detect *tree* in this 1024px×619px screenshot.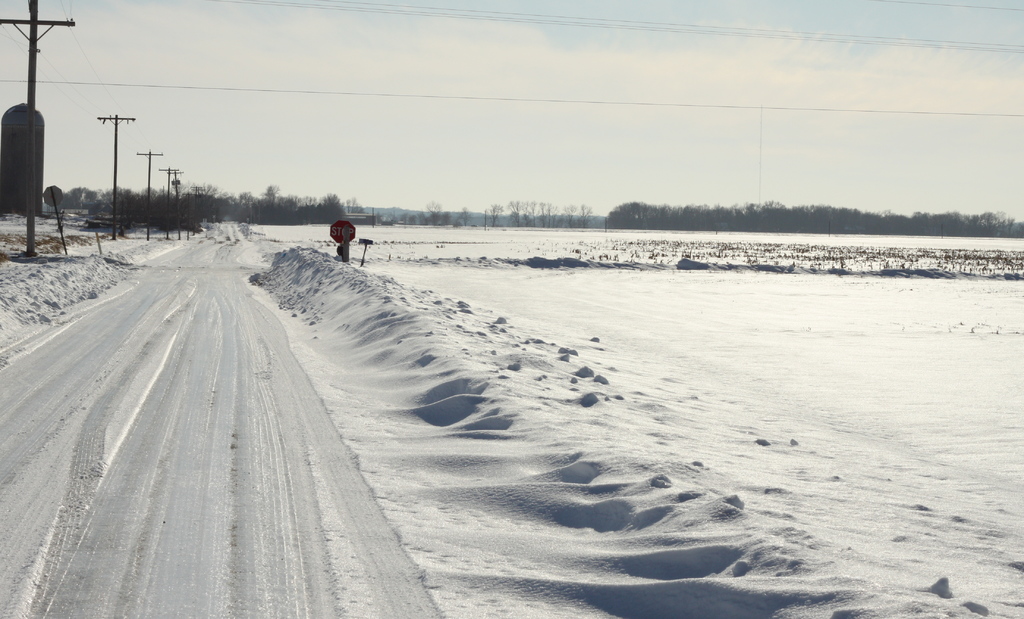
Detection: left=298, top=193, right=346, bottom=220.
